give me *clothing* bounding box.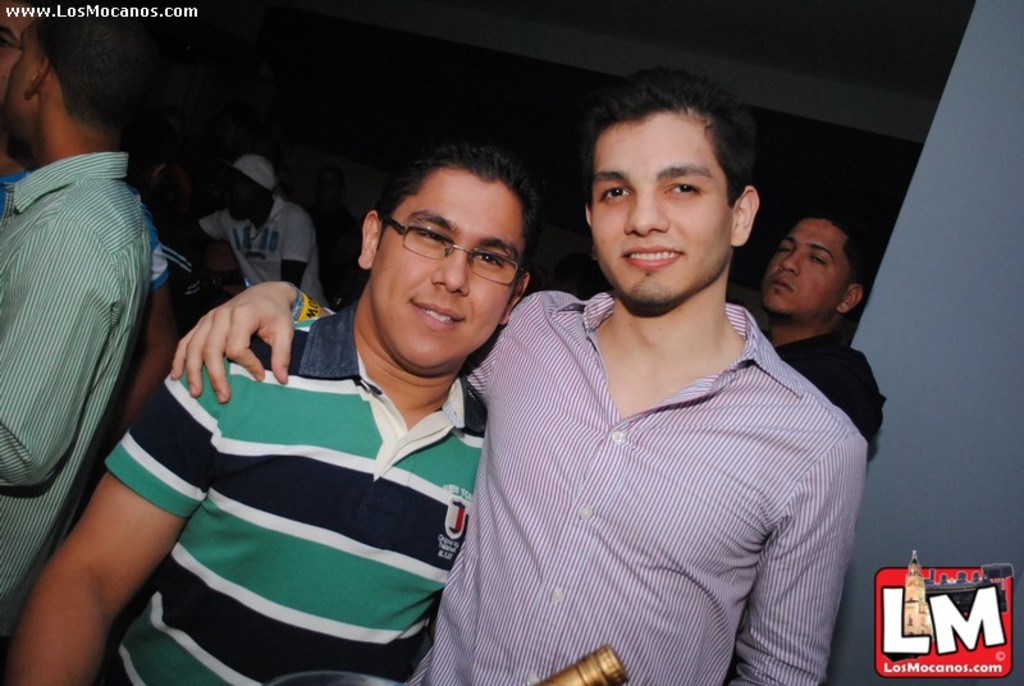
BBox(69, 296, 512, 685).
